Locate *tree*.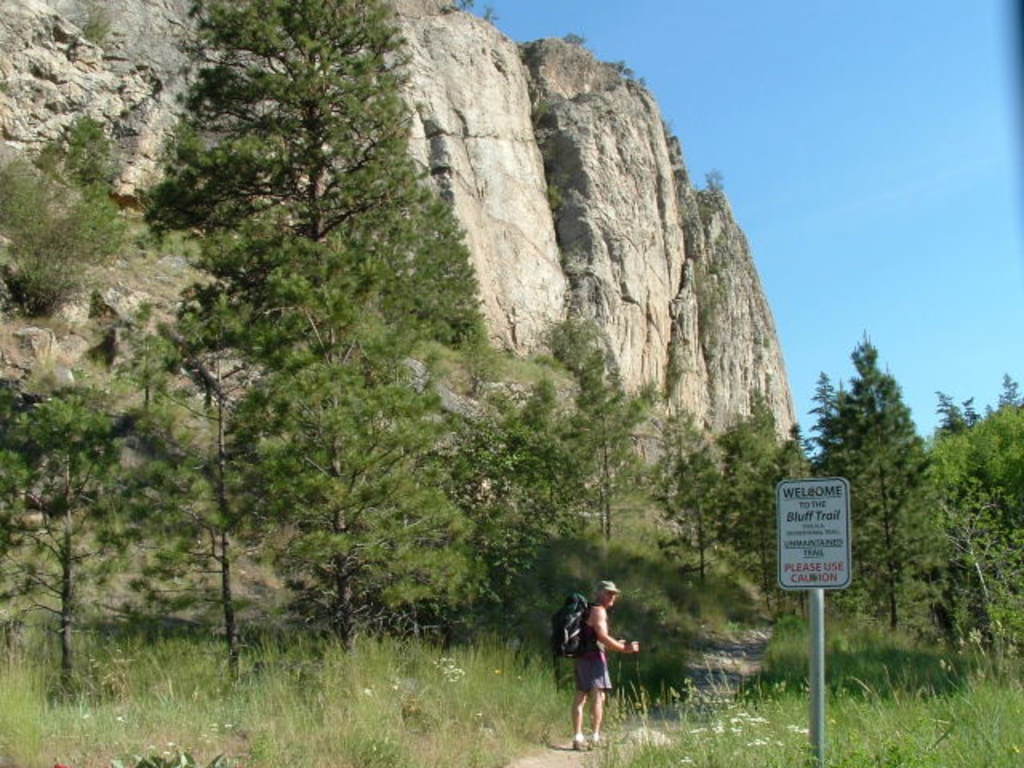
Bounding box: [717,378,781,466].
